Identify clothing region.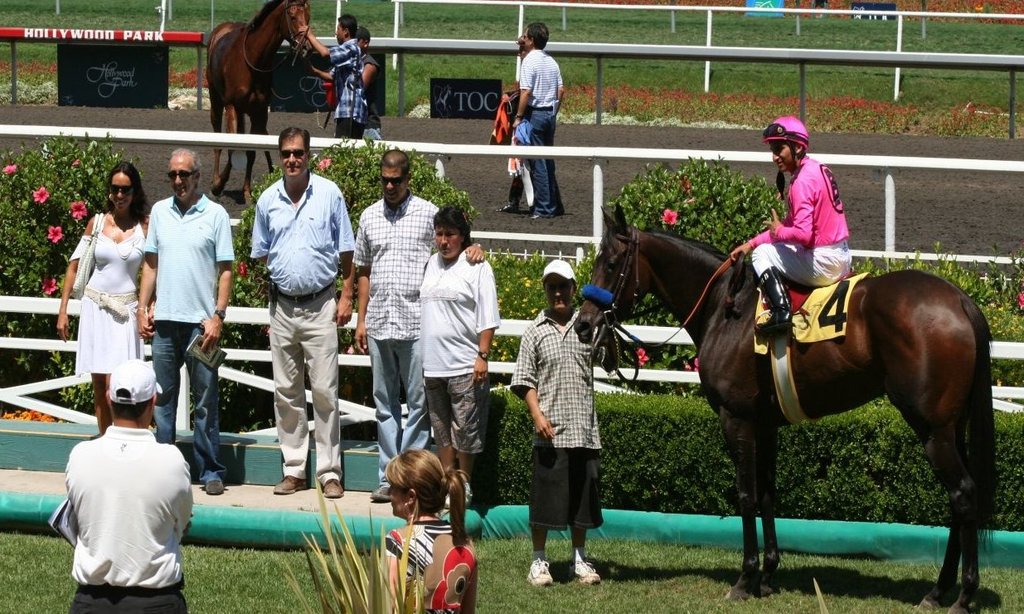
Region: crop(517, 48, 566, 220).
